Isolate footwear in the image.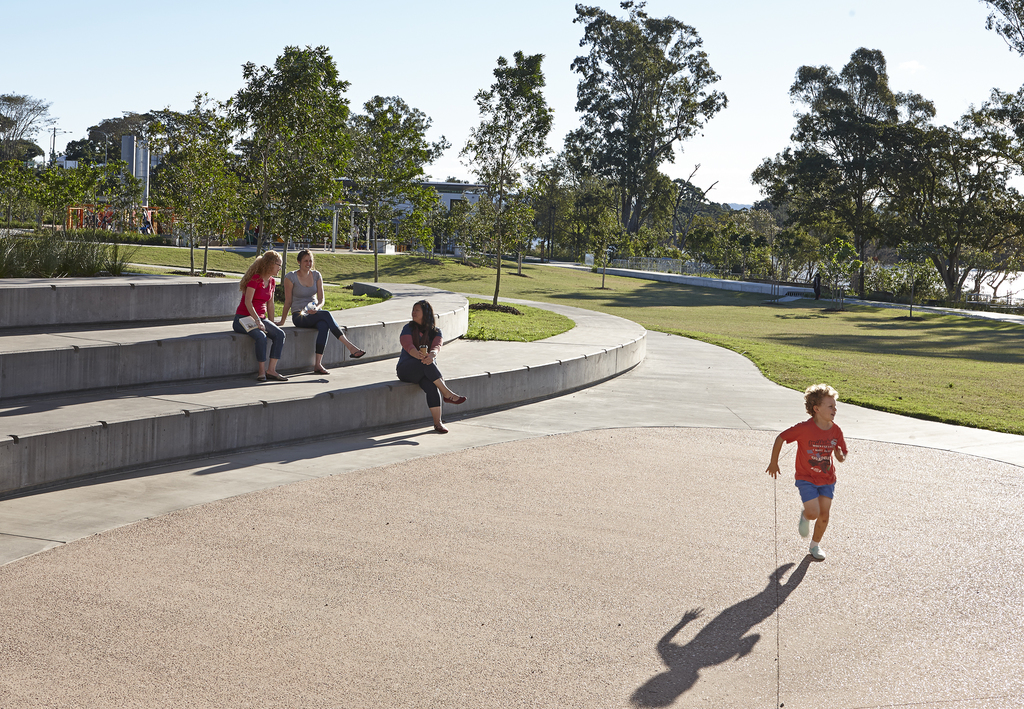
Isolated region: pyautogui.locateOnScreen(441, 389, 468, 405).
